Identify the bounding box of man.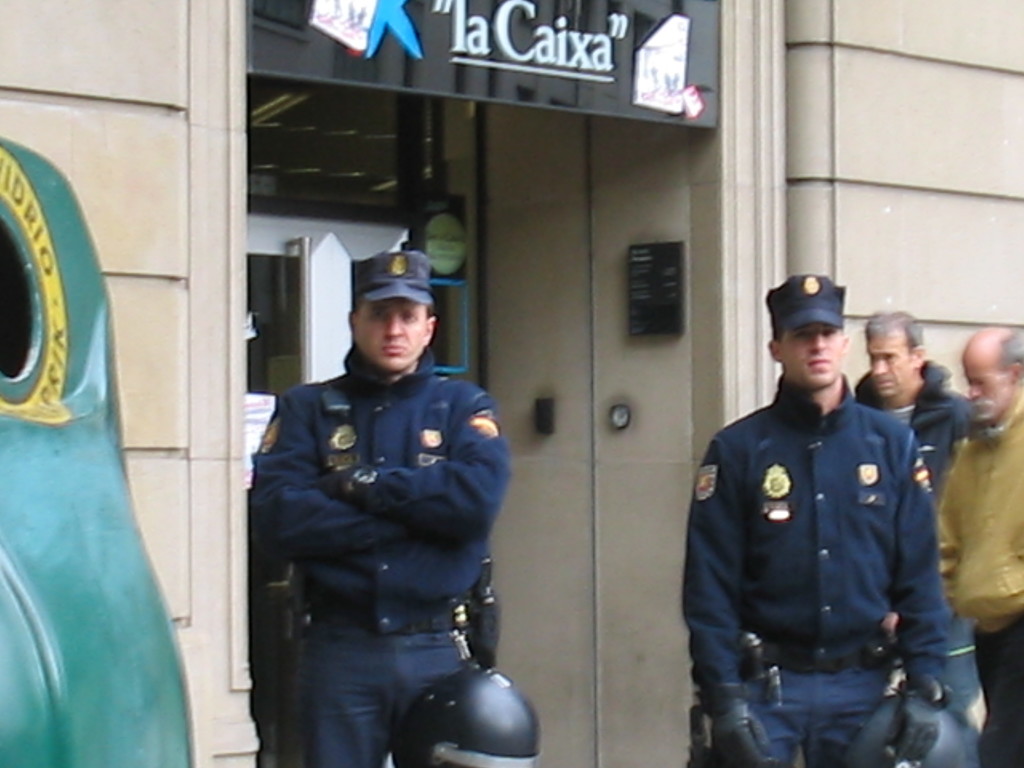
locate(682, 247, 979, 763).
